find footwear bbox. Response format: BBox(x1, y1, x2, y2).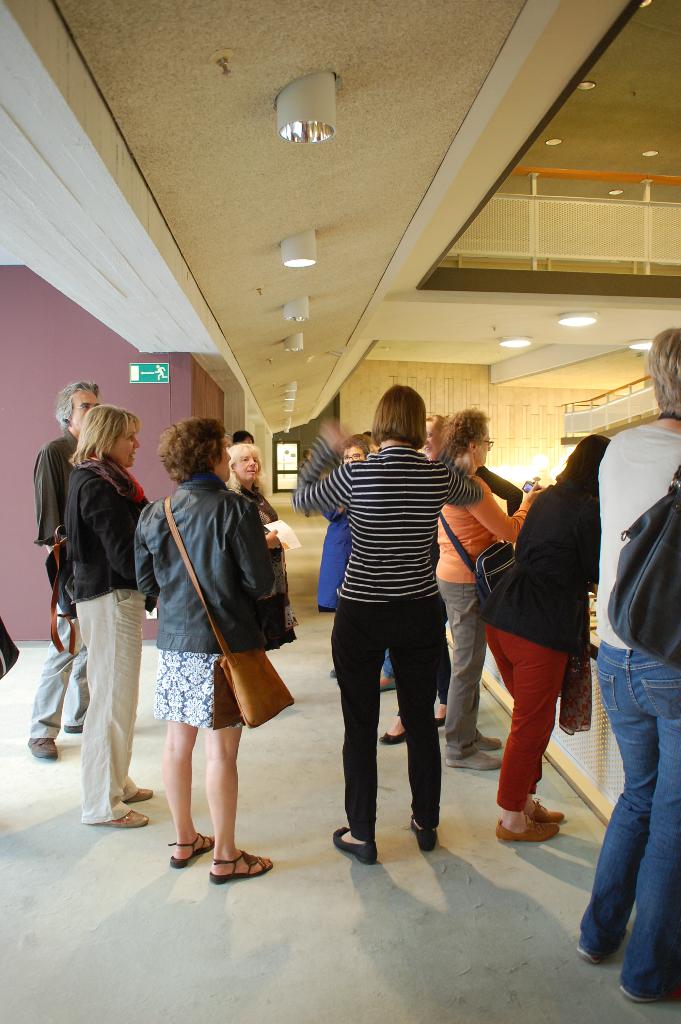
BBox(621, 984, 680, 1009).
